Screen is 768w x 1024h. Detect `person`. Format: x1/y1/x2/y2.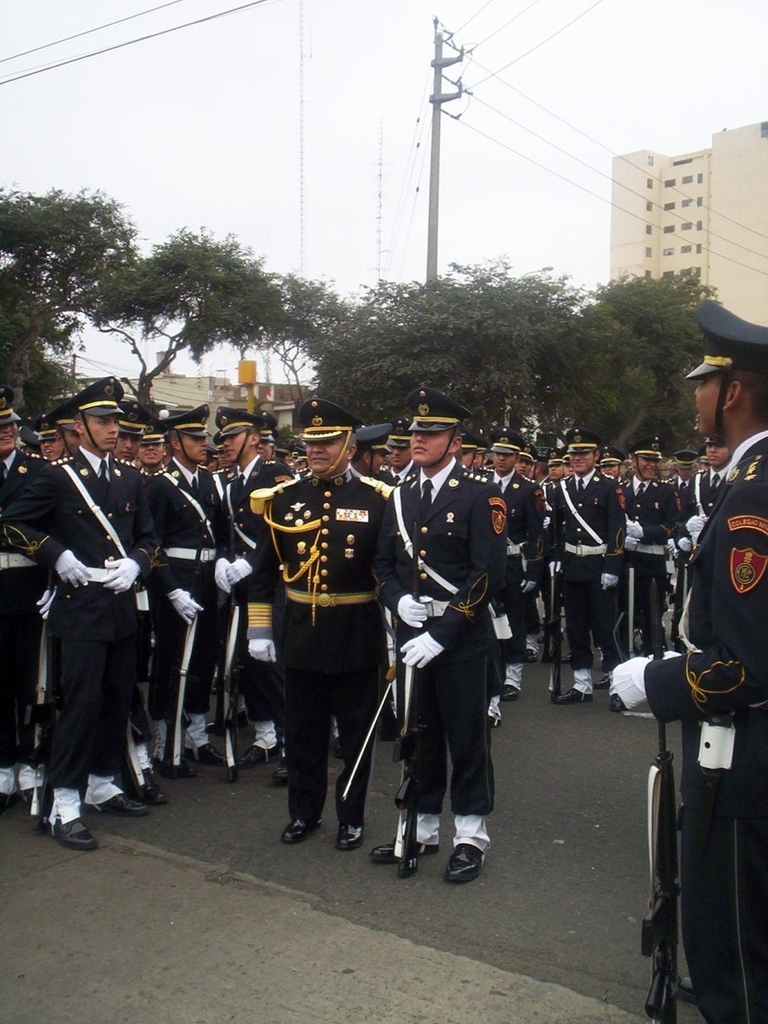
244/400/404/878.
